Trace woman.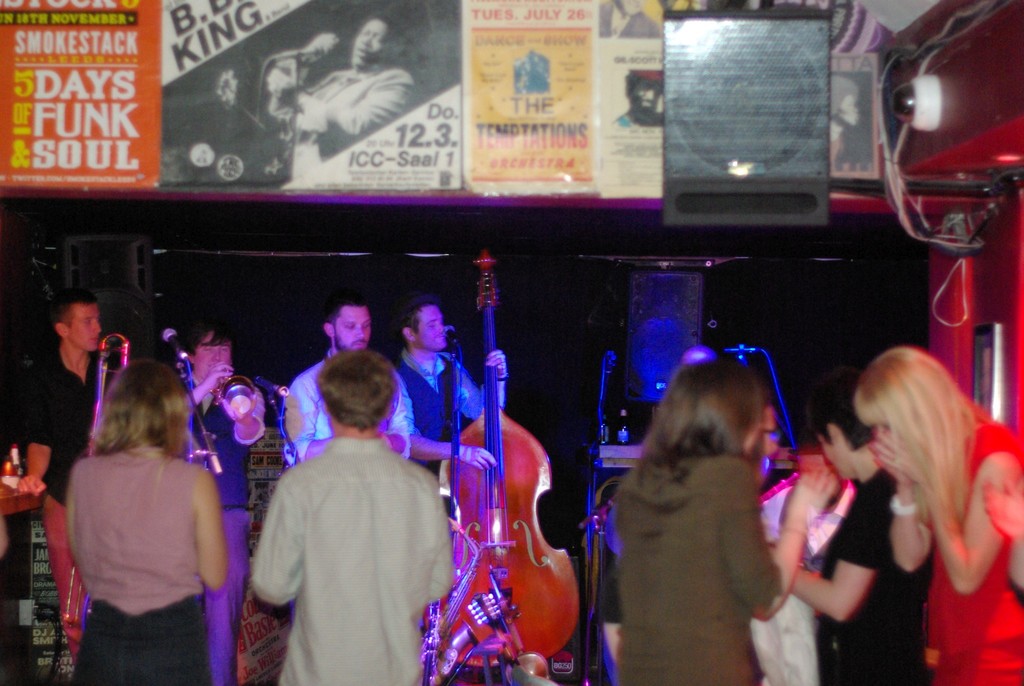
Traced to <box>255,332,451,685</box>.
